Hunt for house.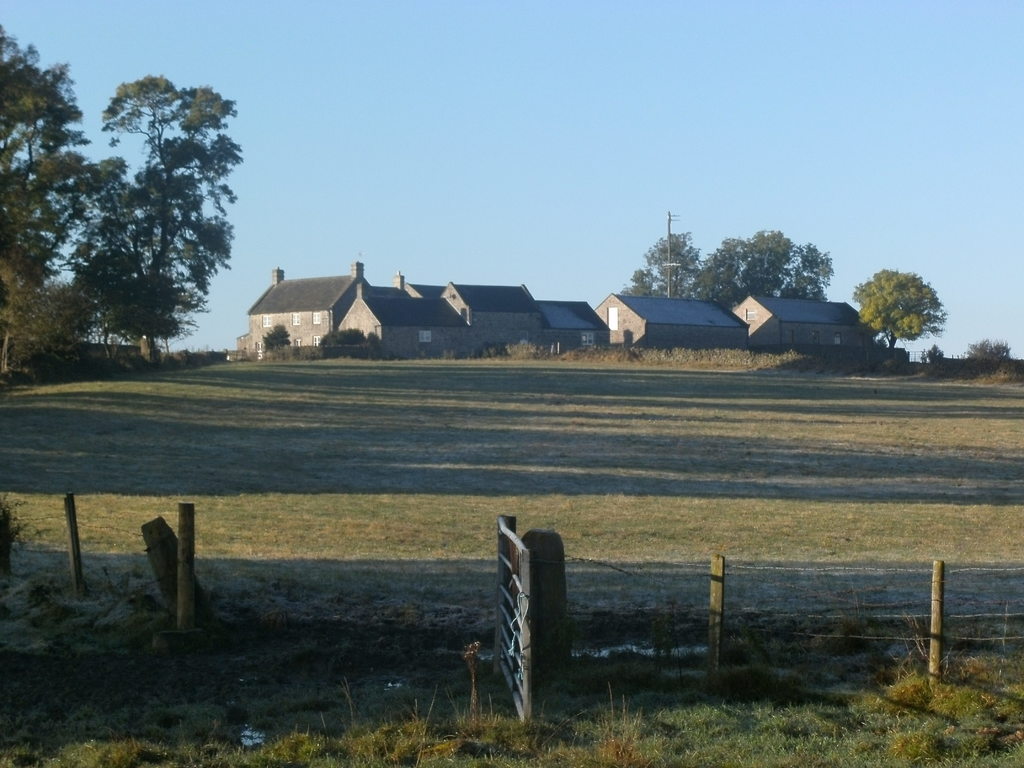
Hunted down at rect(593, 292, 748, 349).
